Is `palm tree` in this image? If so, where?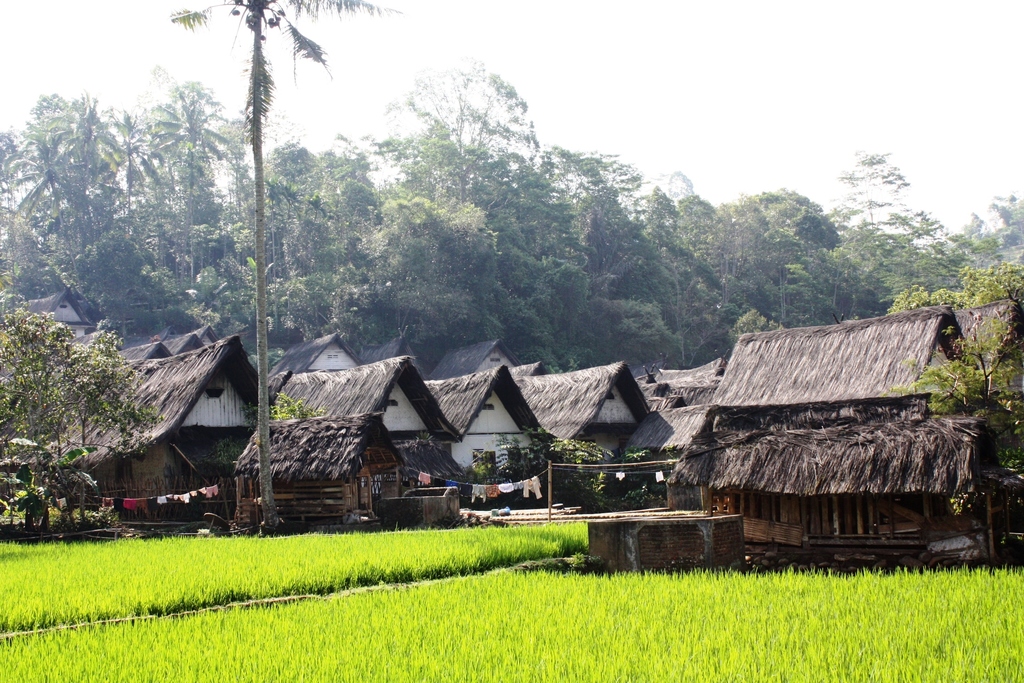
Yes, at <bbox>166, 96, 241, 344</bbox>.
